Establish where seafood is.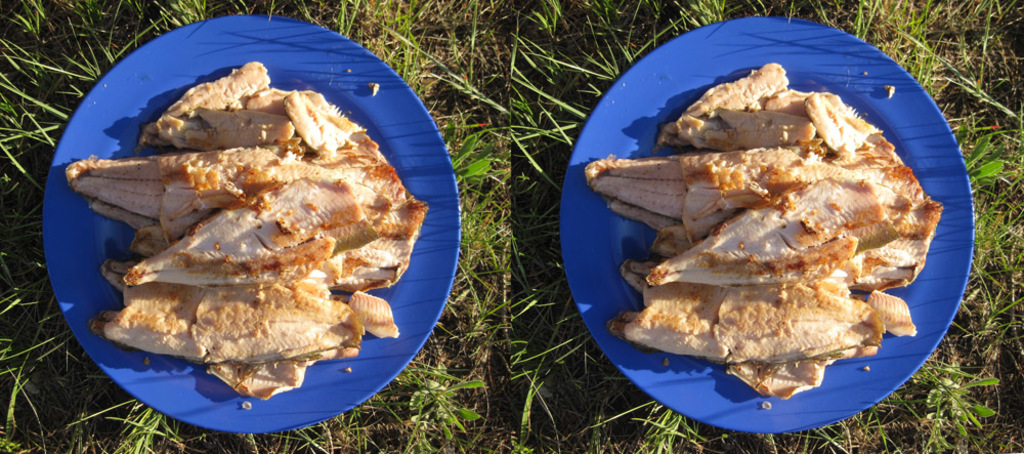
Established at detection(581, 51, 944, 400).
